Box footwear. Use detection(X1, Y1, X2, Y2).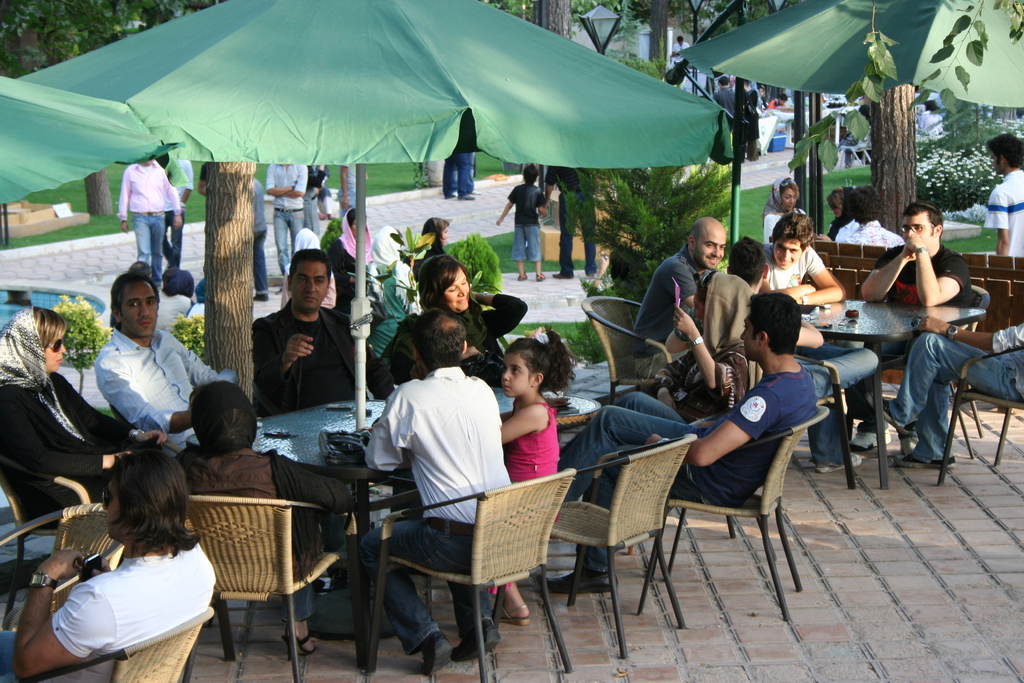
detection(289, 613, 319, 655).
